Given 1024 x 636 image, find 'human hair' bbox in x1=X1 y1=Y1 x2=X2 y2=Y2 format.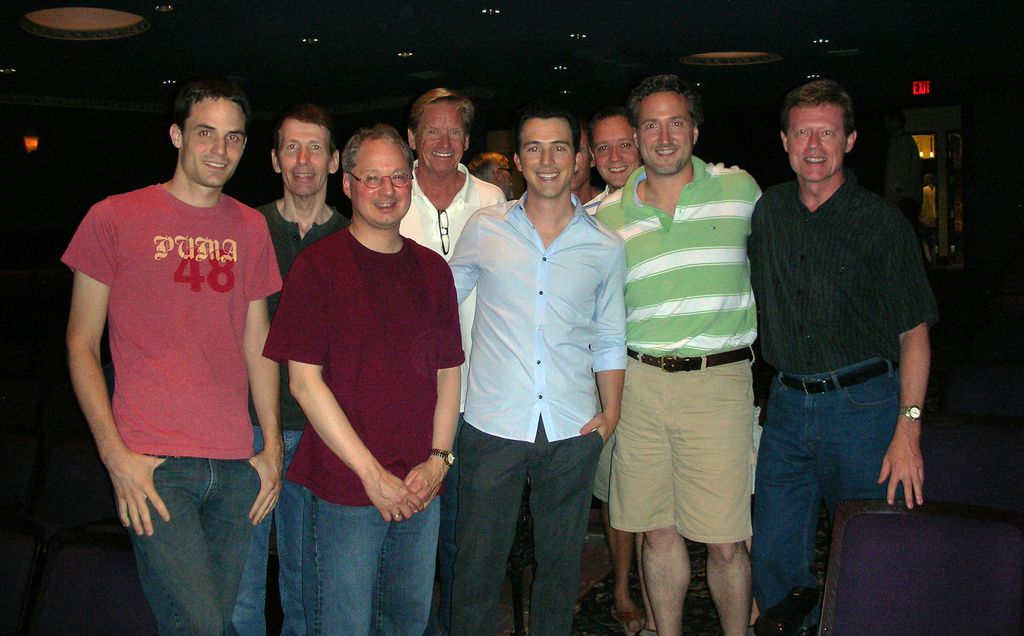
x1=271 y1=102 x2=337 y2=163.
